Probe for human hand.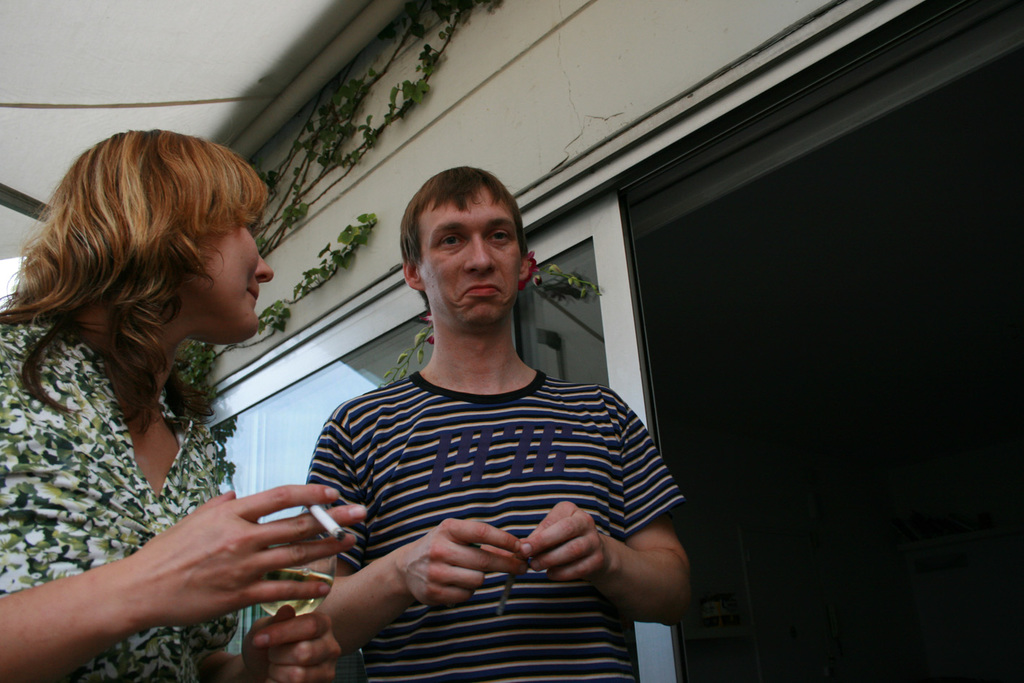
Probe result: 401,517,522,613.
